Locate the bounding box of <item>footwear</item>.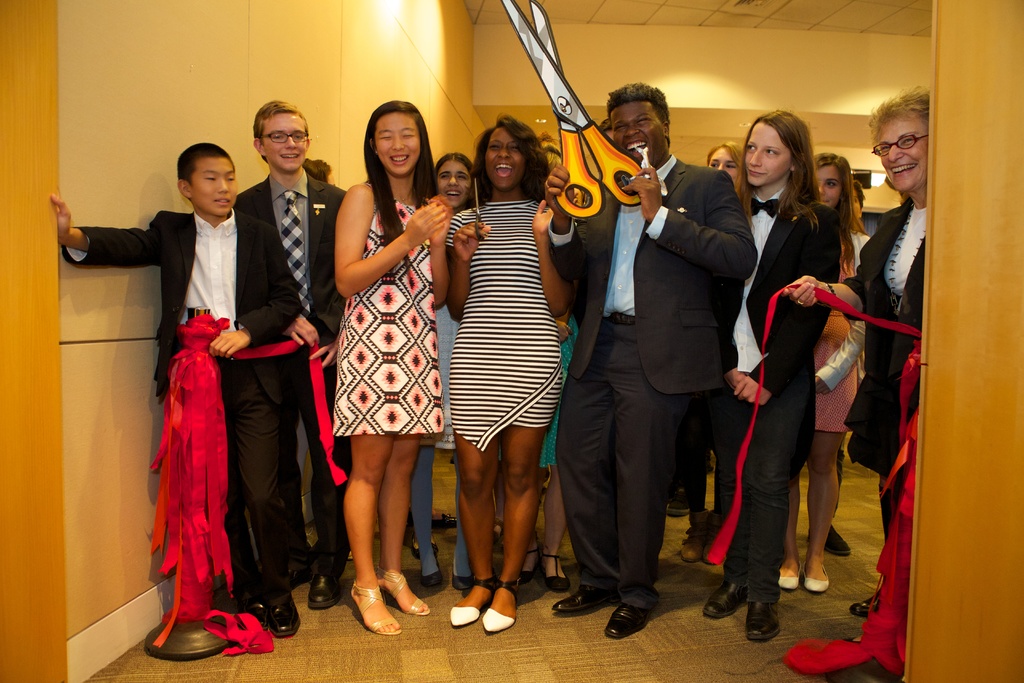
Bounding box: 805, 556, 830, 591.
